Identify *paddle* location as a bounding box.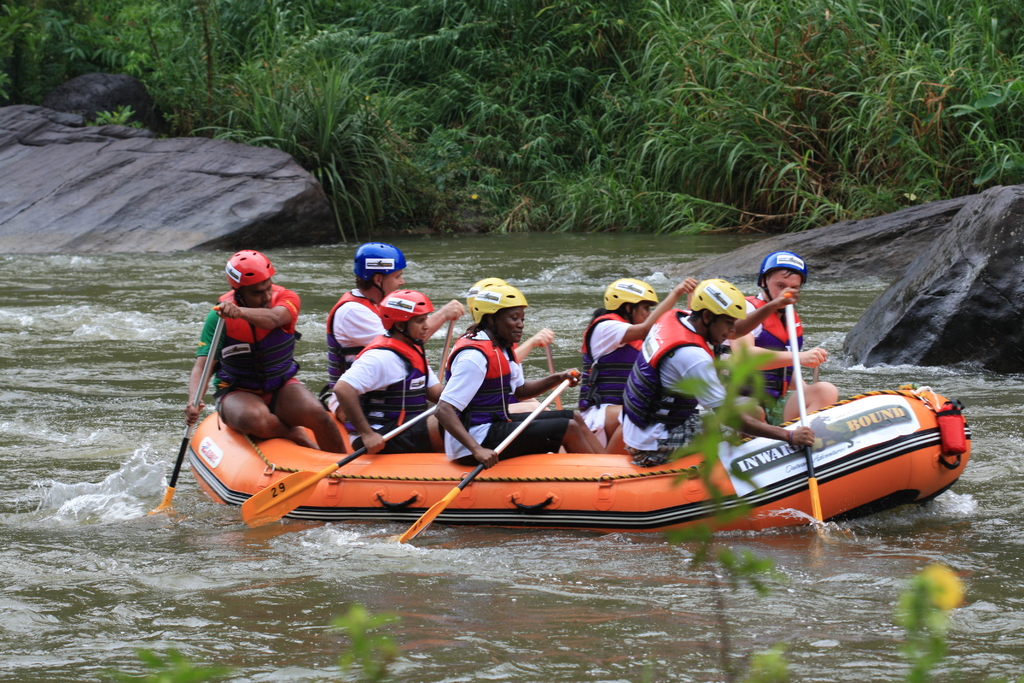
pyautogui.locateOnScreen(436, 317, 455, 380).
